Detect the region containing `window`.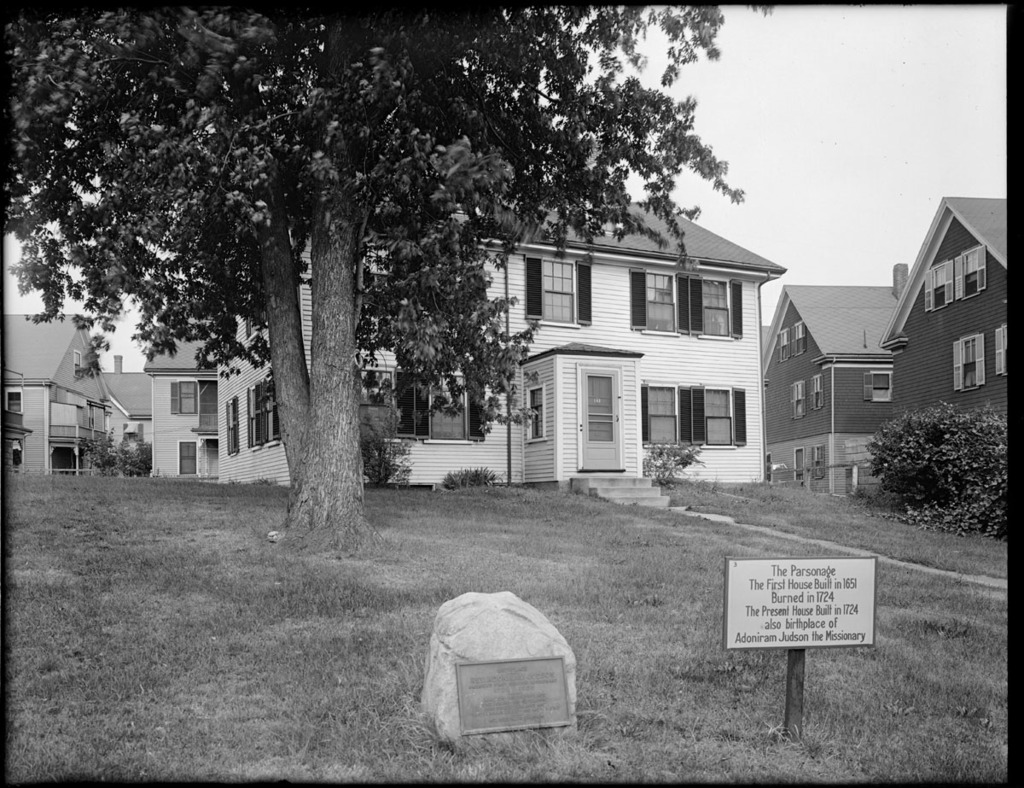
l=692, t=276, r=746, b=339.
